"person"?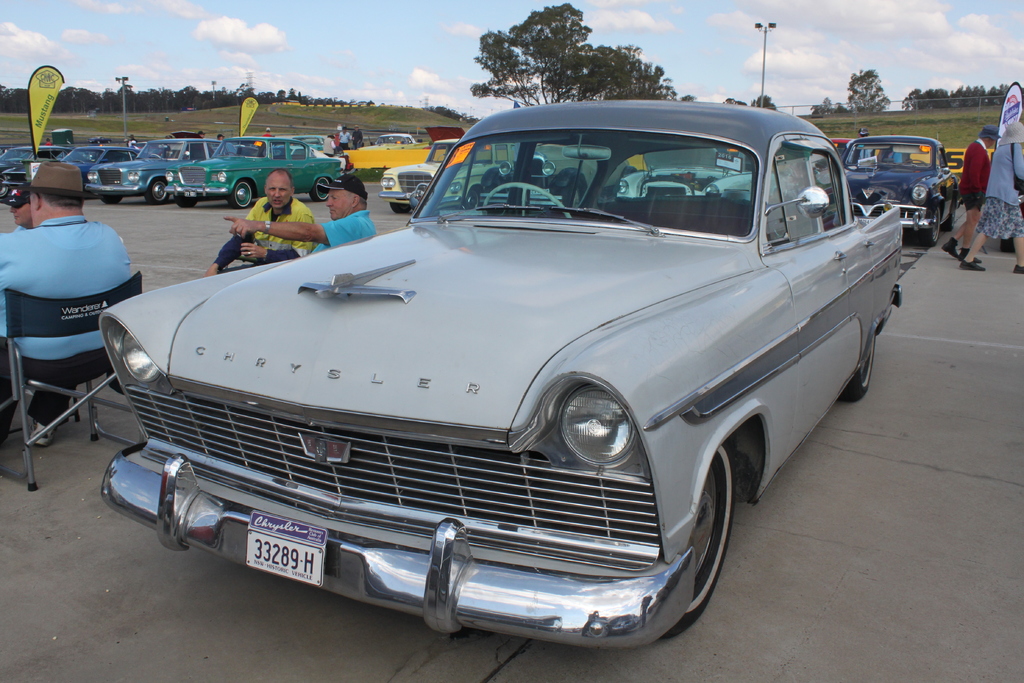
(5,187,28,236)
